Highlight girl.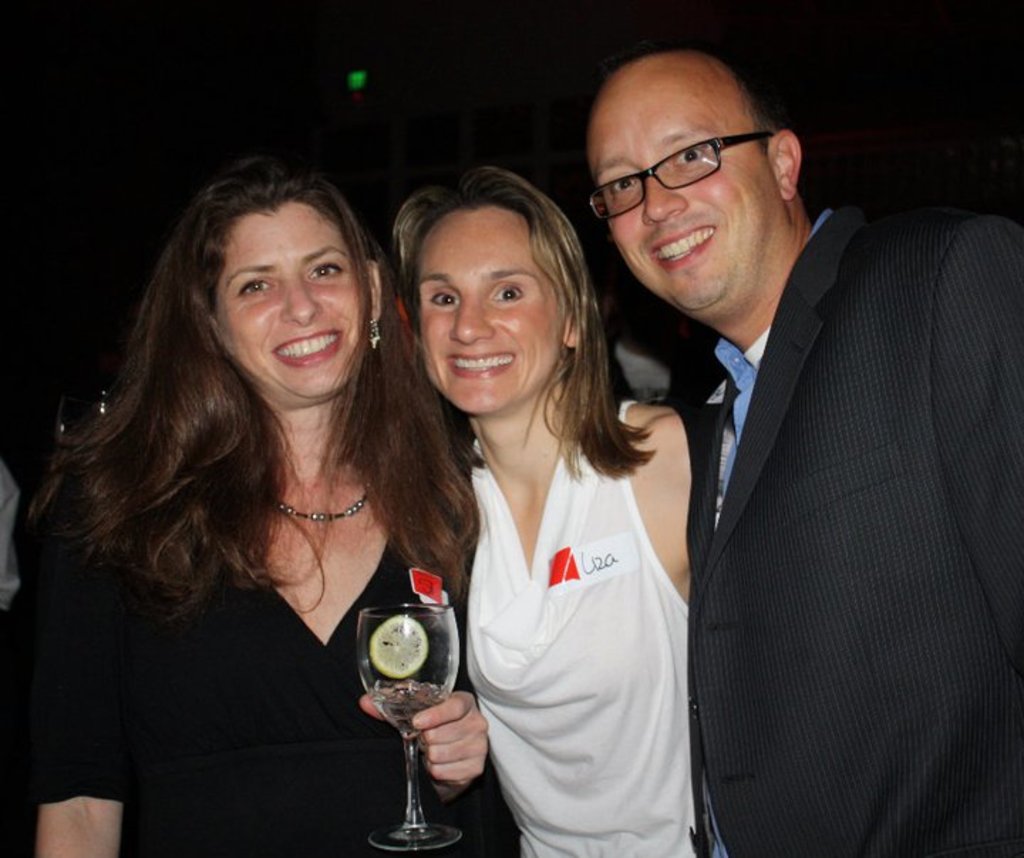
Highlighted region: <box>447,178,705,857</box>.
